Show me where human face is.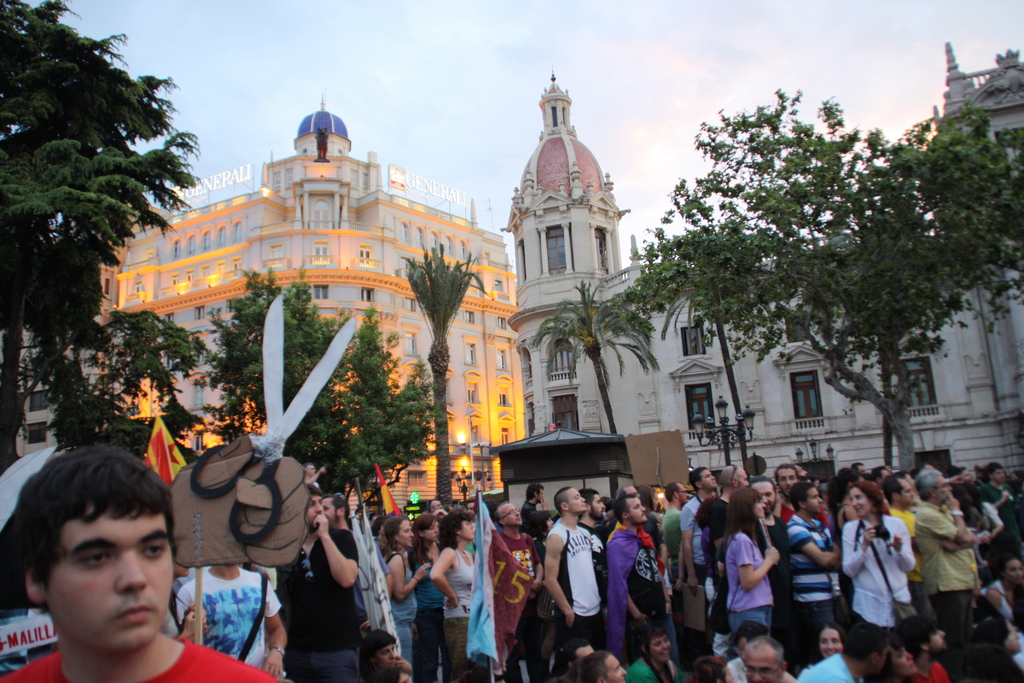
human face is at pyautogui.locateOnScreen(776, 467, 798, 499).
